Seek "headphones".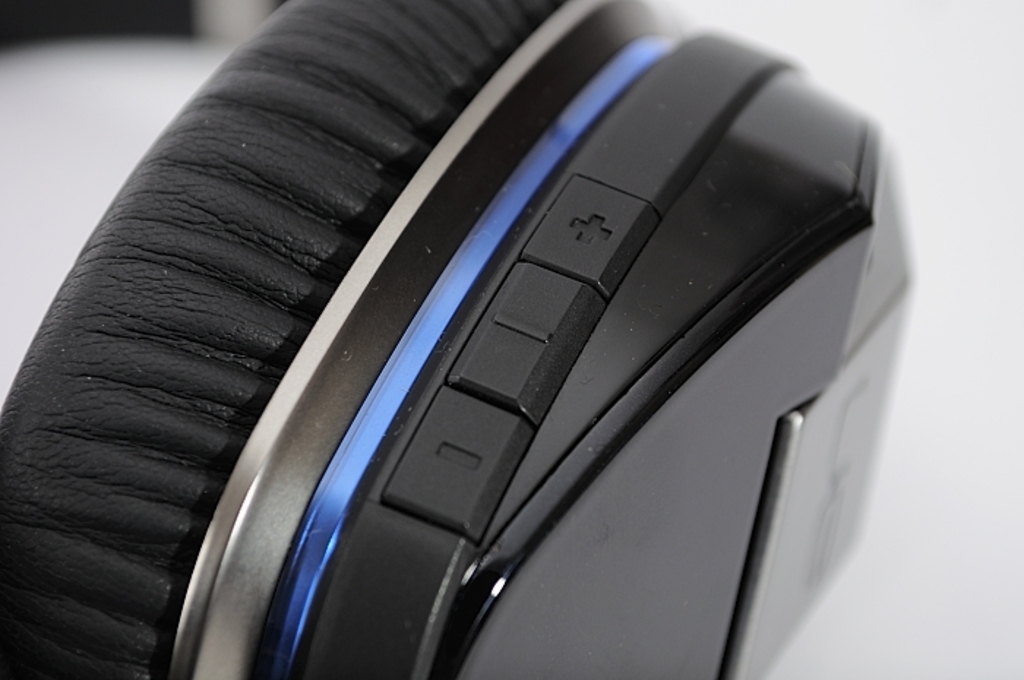
[x1=0, y1=0, x2=914, y2=679].
